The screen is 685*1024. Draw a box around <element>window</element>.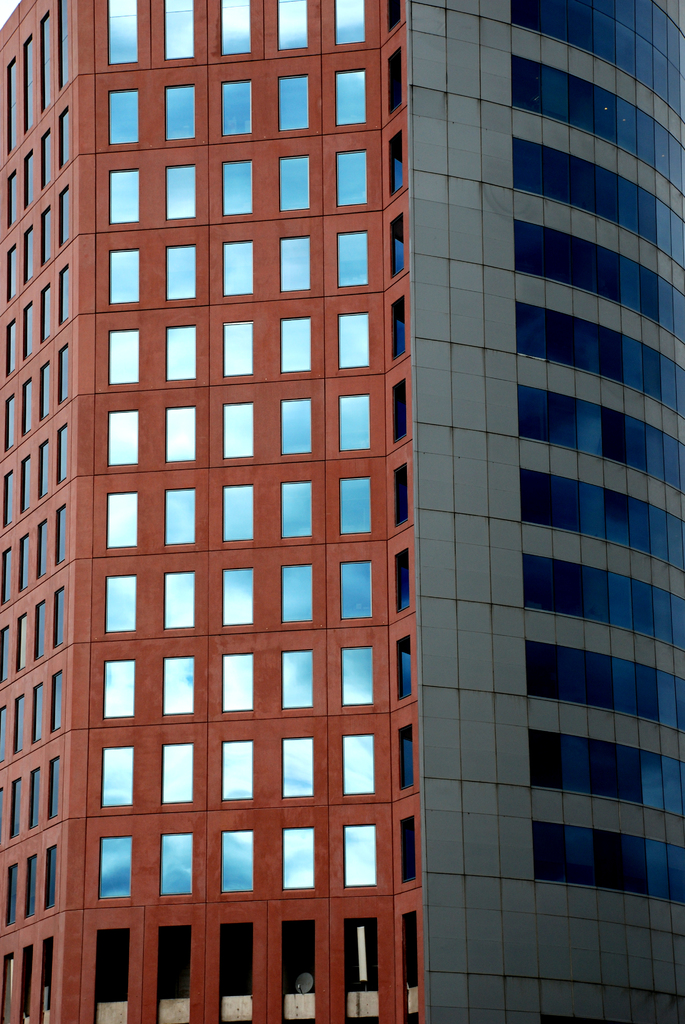
bbox=[345, 732, 374, 792].
